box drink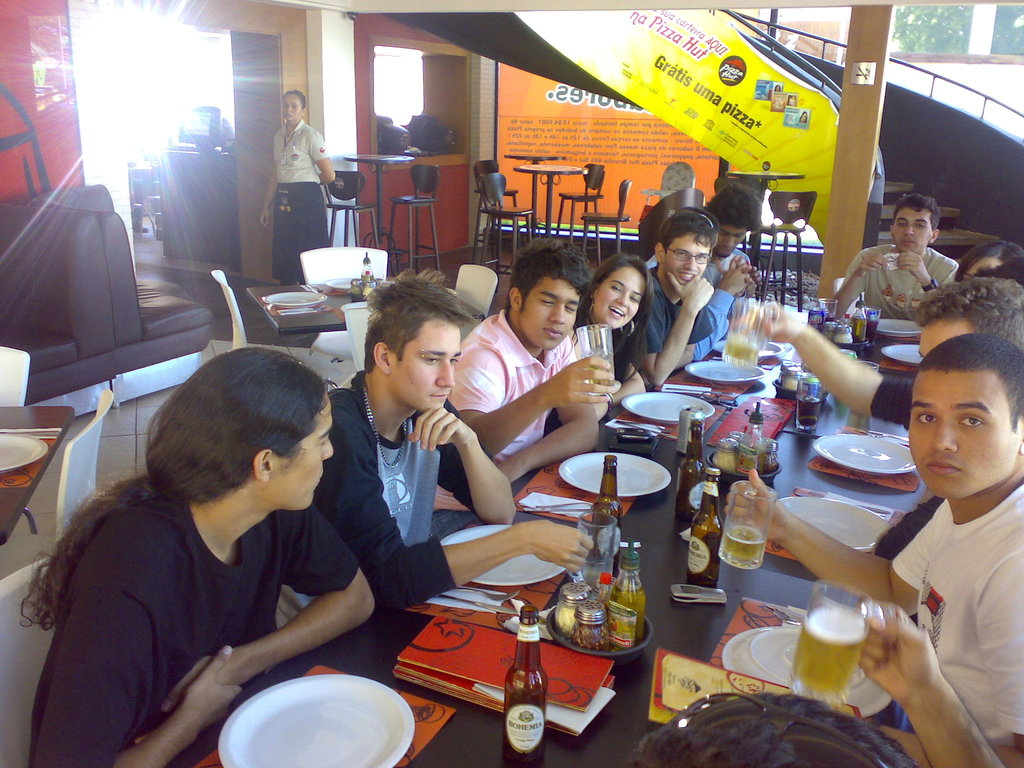
Rect(787, 611, 869, 703)
